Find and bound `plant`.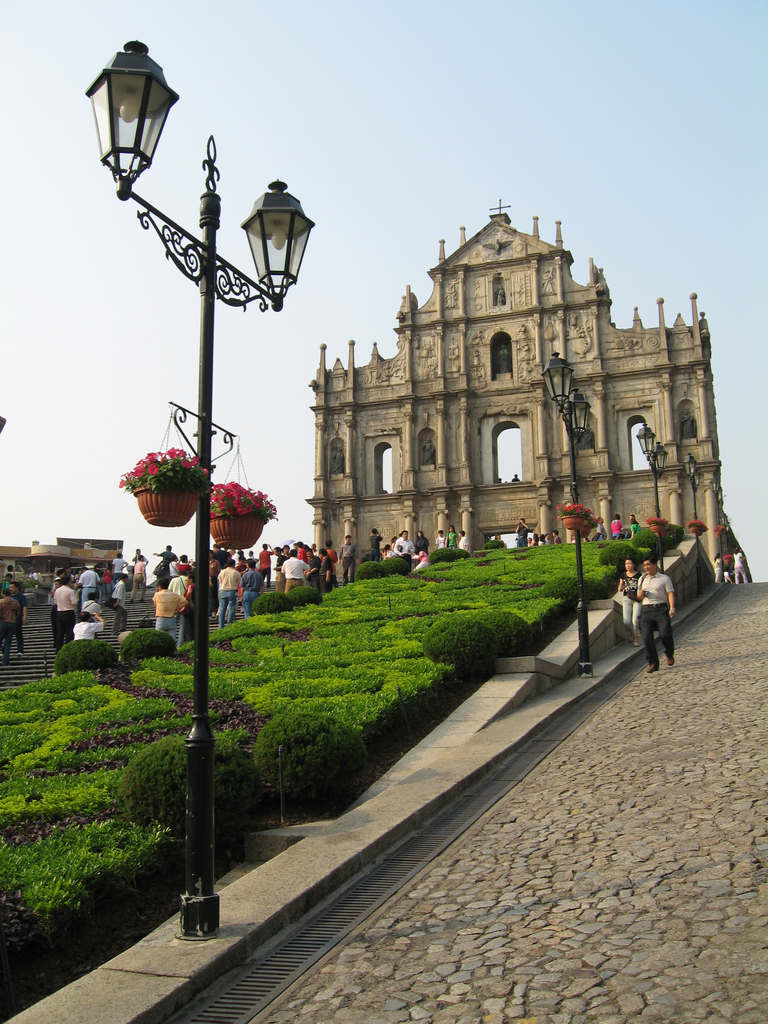
Bound: locate(389, 552, 412, 577).
